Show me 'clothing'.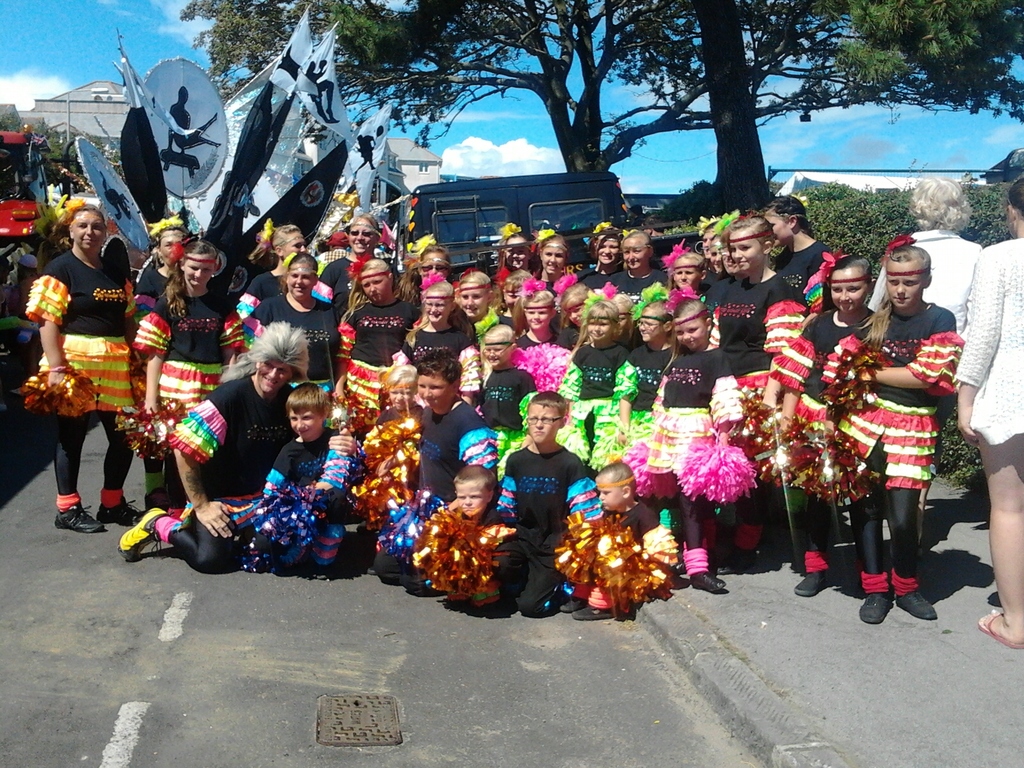
'clothing' is here: BBox(390, 323, 484, 404).
